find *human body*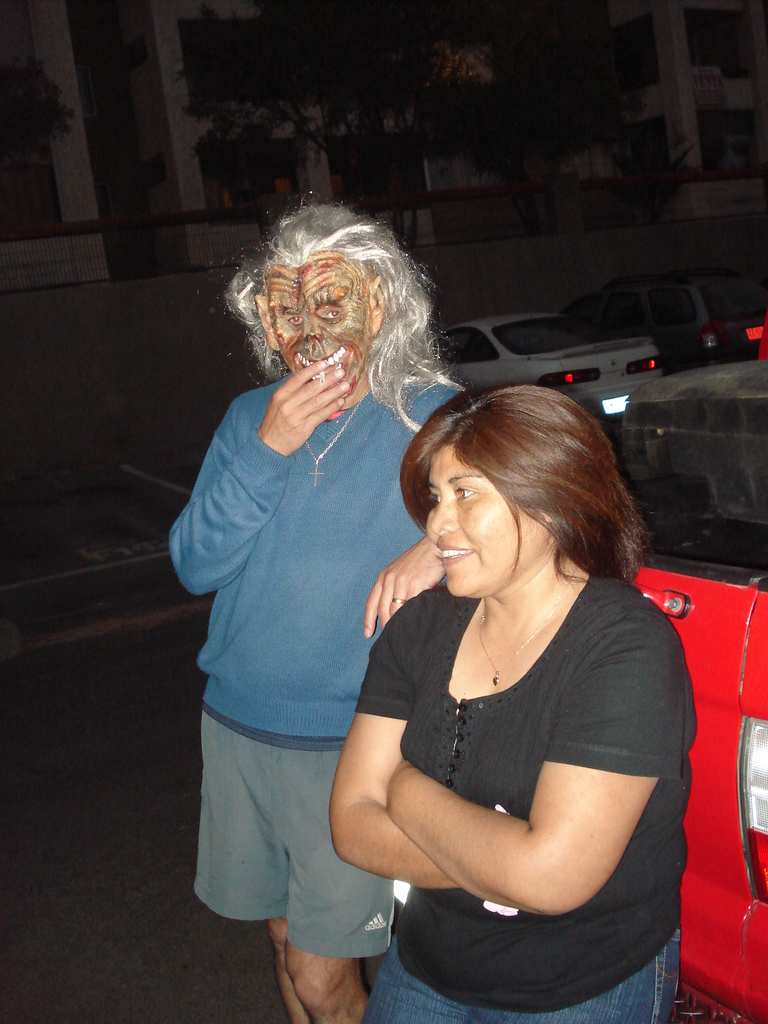
detection(162, 204, 461, 1023)
